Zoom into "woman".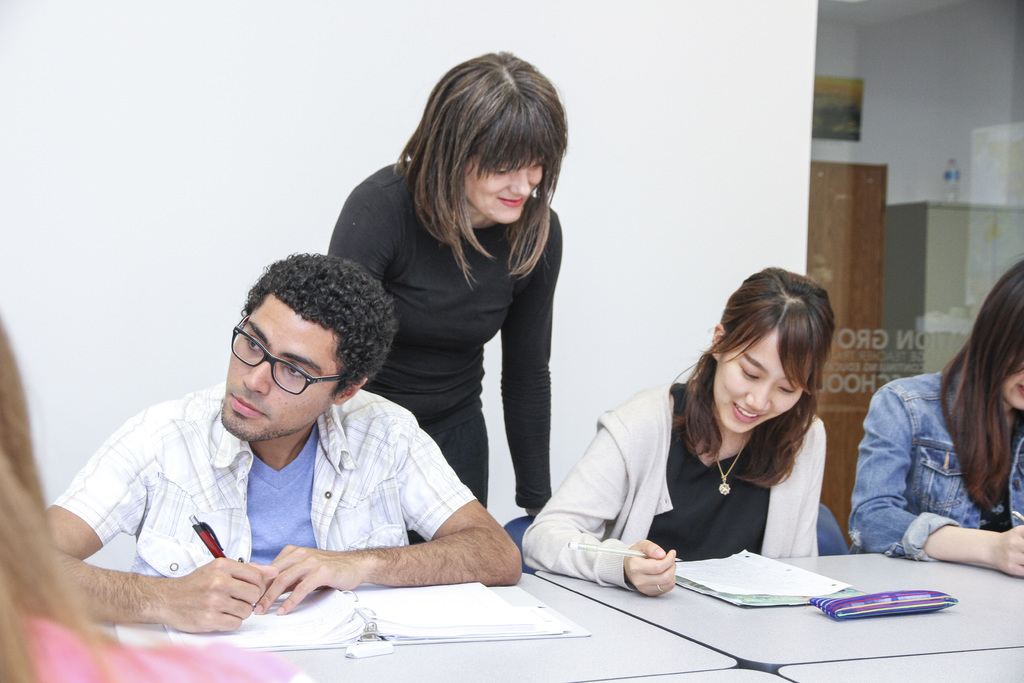
Zoom target: box=[572, 277, 868, 605].
